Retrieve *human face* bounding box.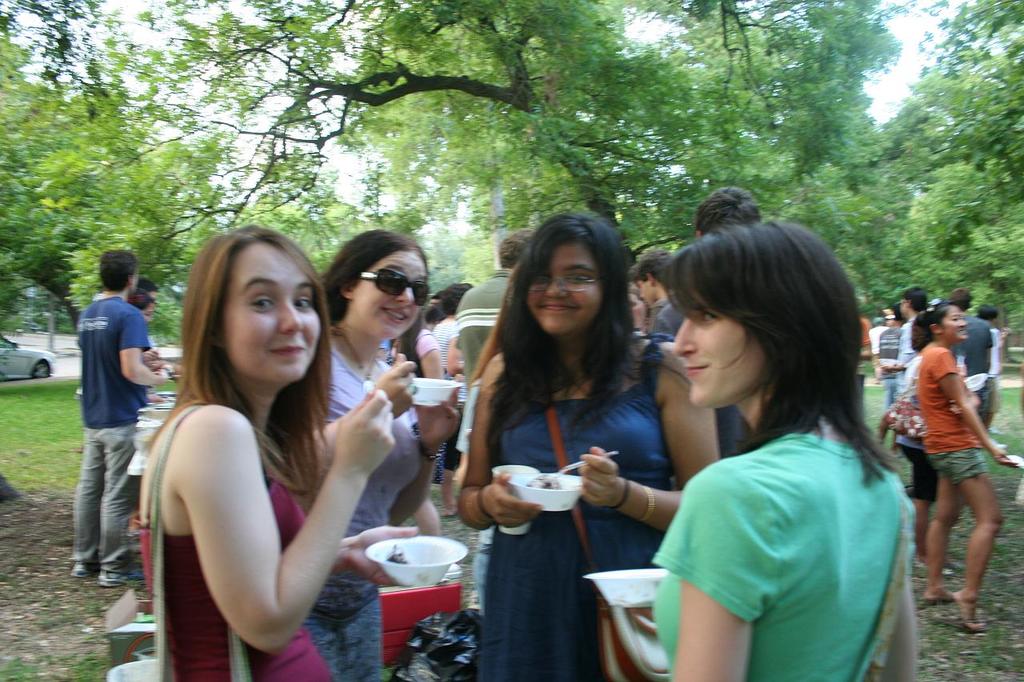
Bounding box: l=673, t=296, r=766, b=409.
